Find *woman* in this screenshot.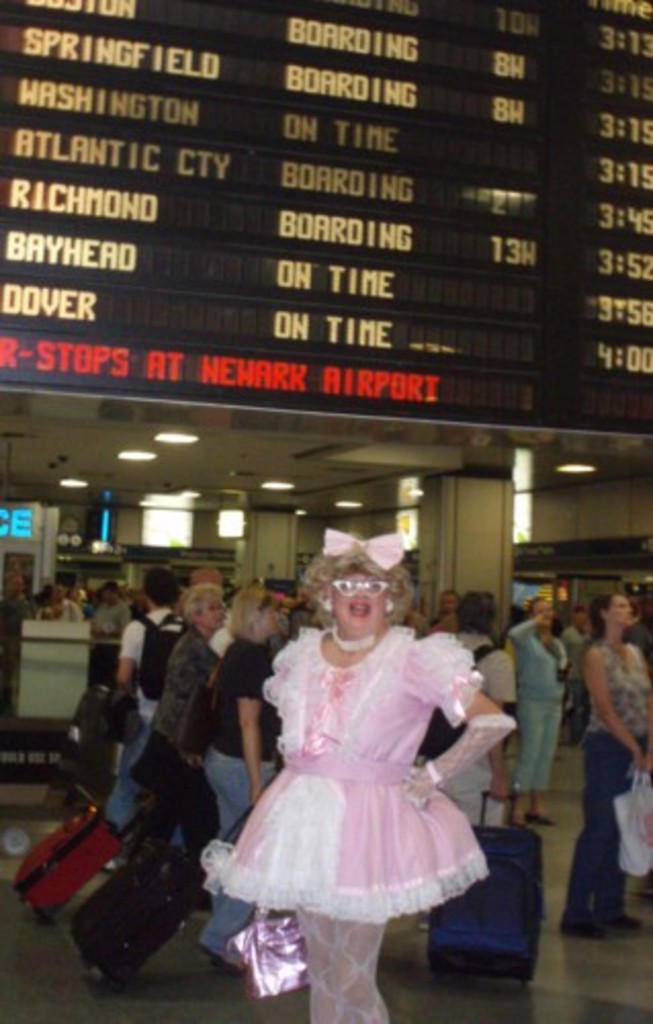
The bounding box for *woman* is x1=559, y1=592, x2=651, y2=944.
